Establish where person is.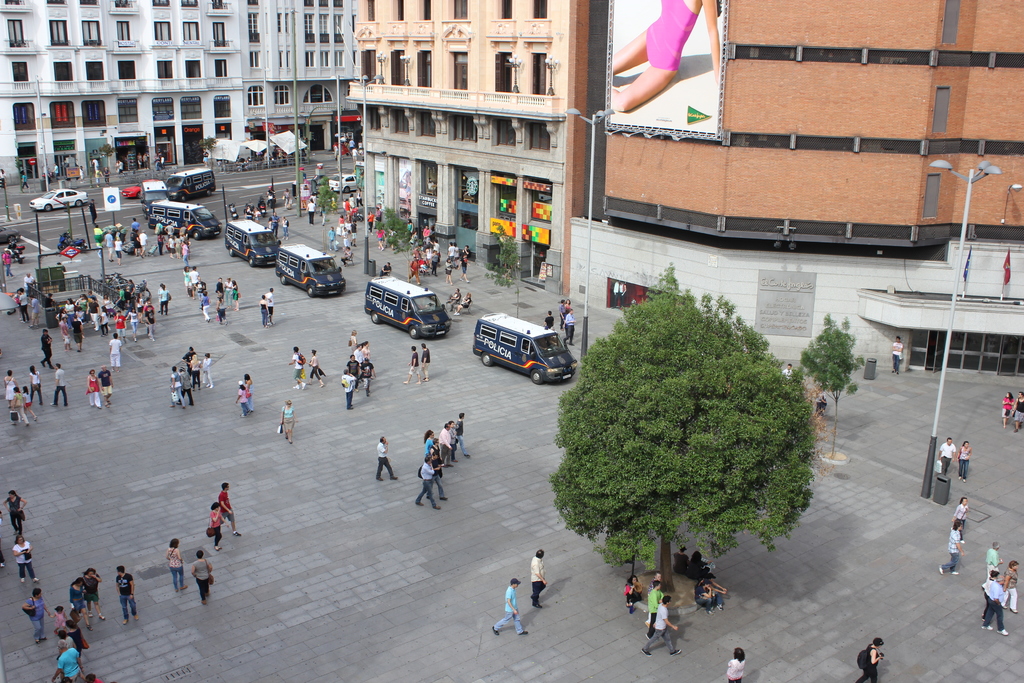
Established at rect(304, 348, 325, 388).
